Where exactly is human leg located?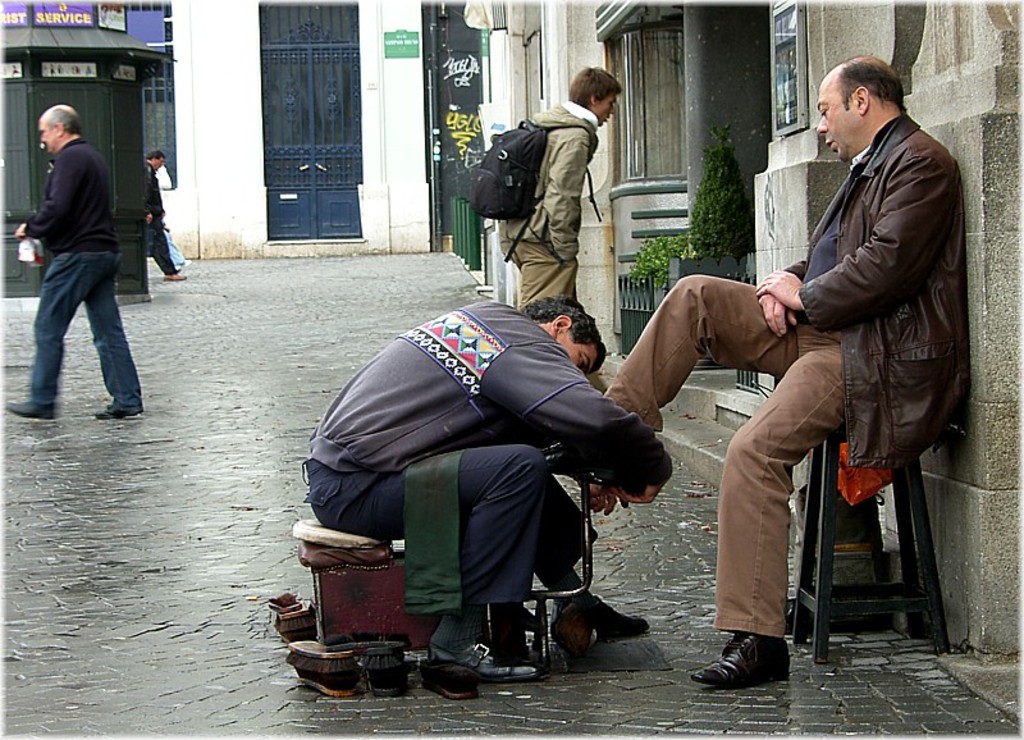
Its bounding box is (547, 269, 797, 492).
